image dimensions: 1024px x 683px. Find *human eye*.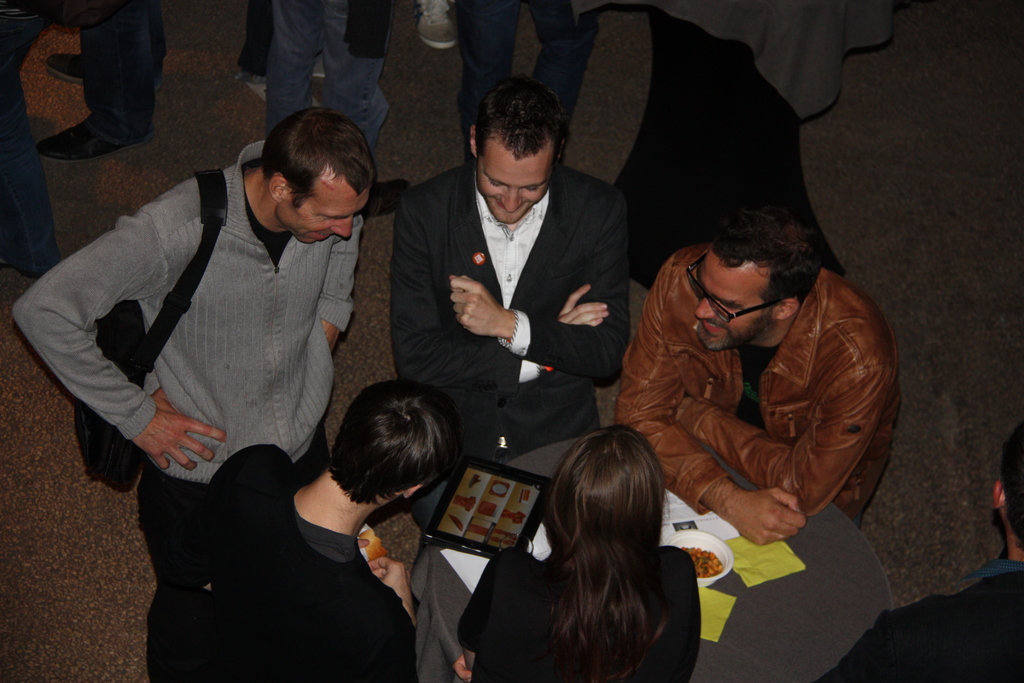
714,300,737,312.
